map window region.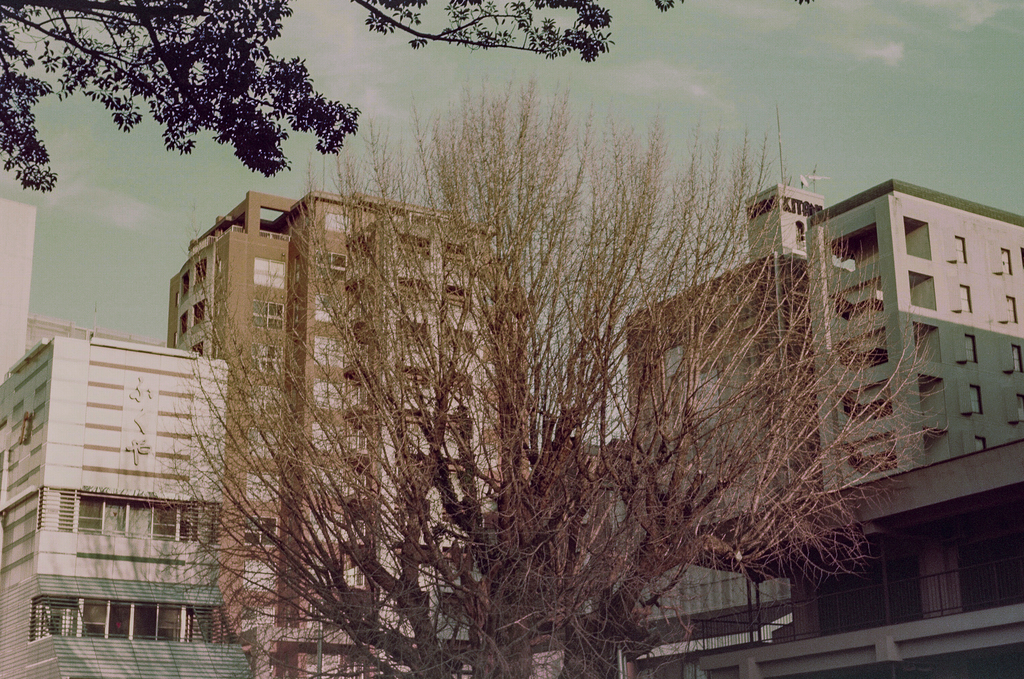
Mapped to {"x1": 973, "y1": 436, "x2": 986, "y2": 453}.
